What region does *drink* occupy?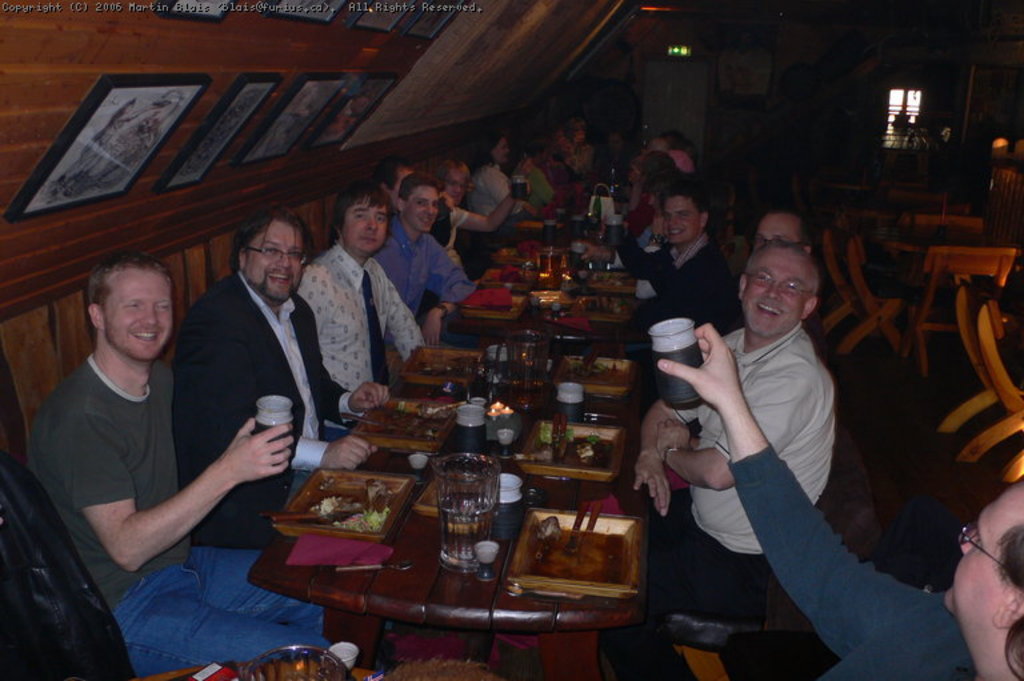
detection(433, 490, 495, 564).
